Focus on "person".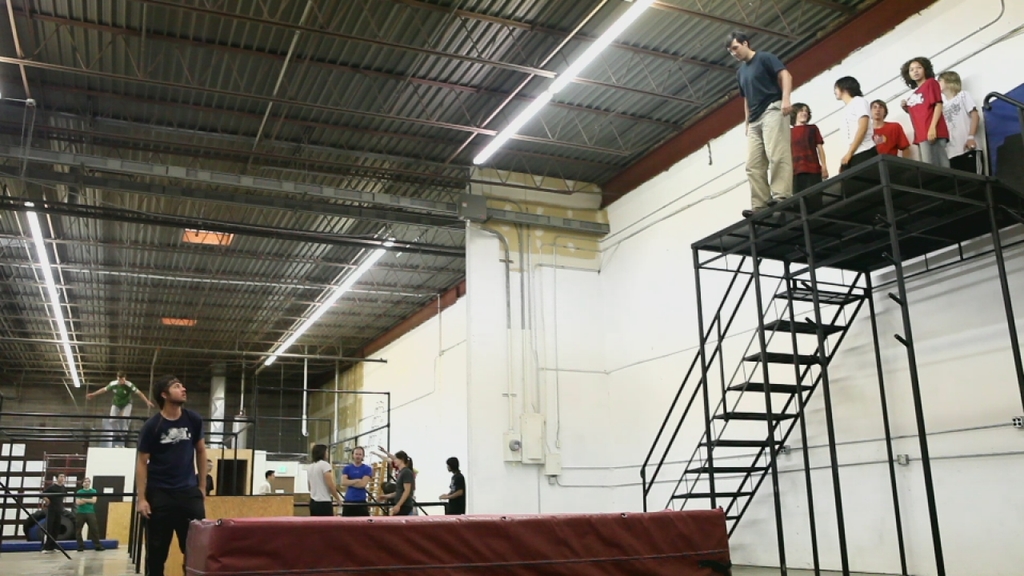
Focused at [936,68,977,175].
